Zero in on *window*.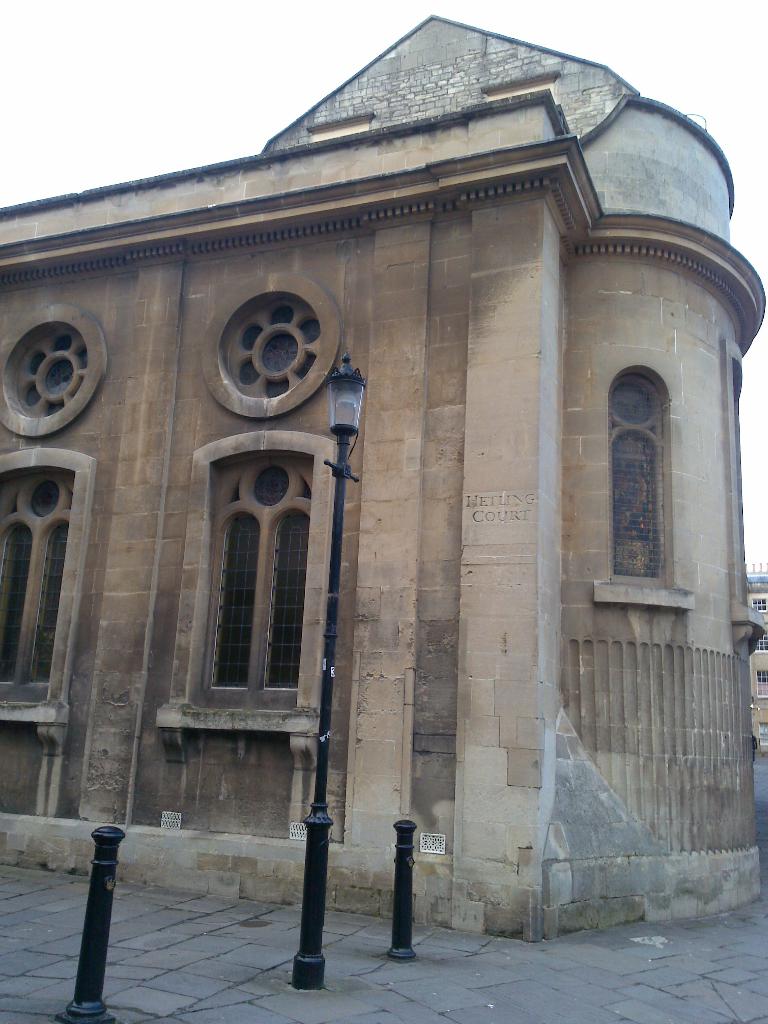
Zeroed in: crop(754, 596, 767, 652).
